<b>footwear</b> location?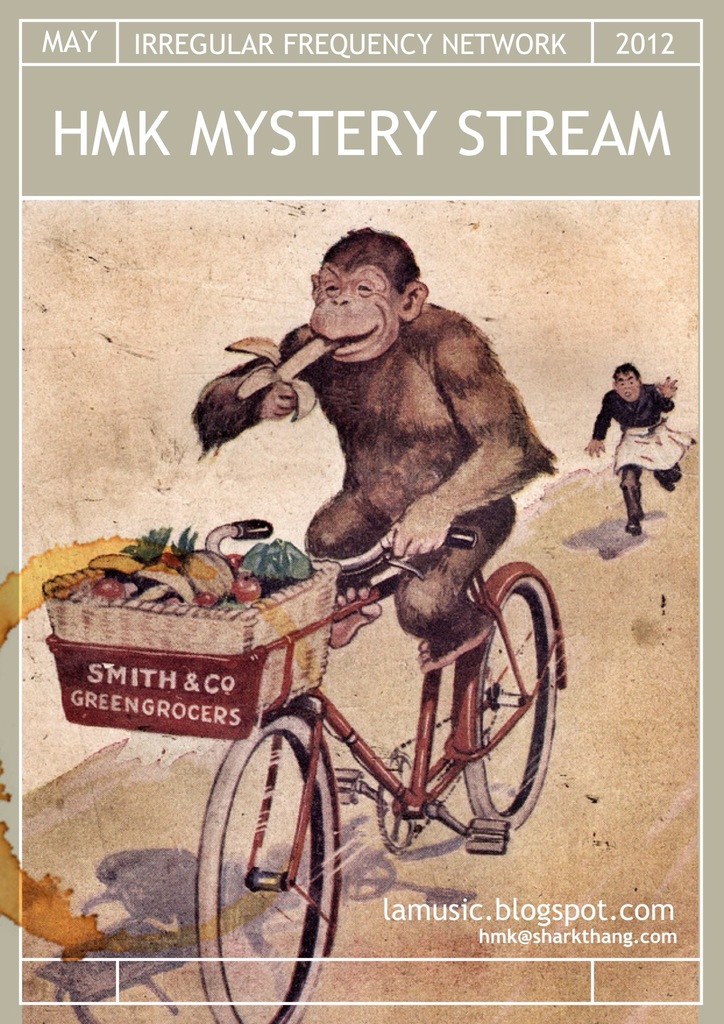
622/515/643/540
